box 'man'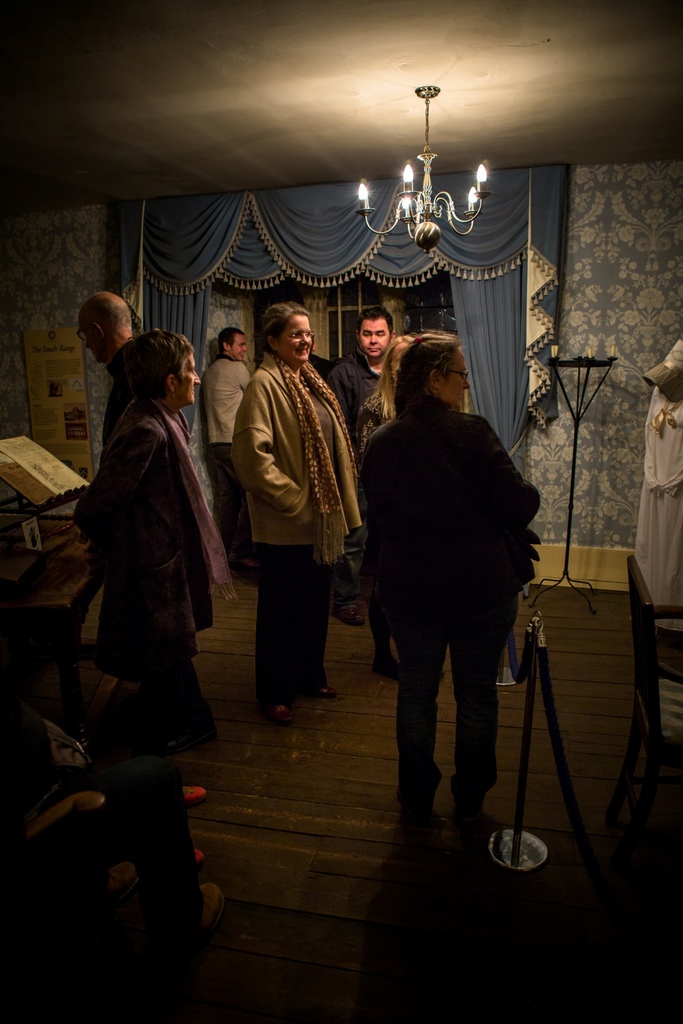
<region>74, 289, 195, 751</region>
